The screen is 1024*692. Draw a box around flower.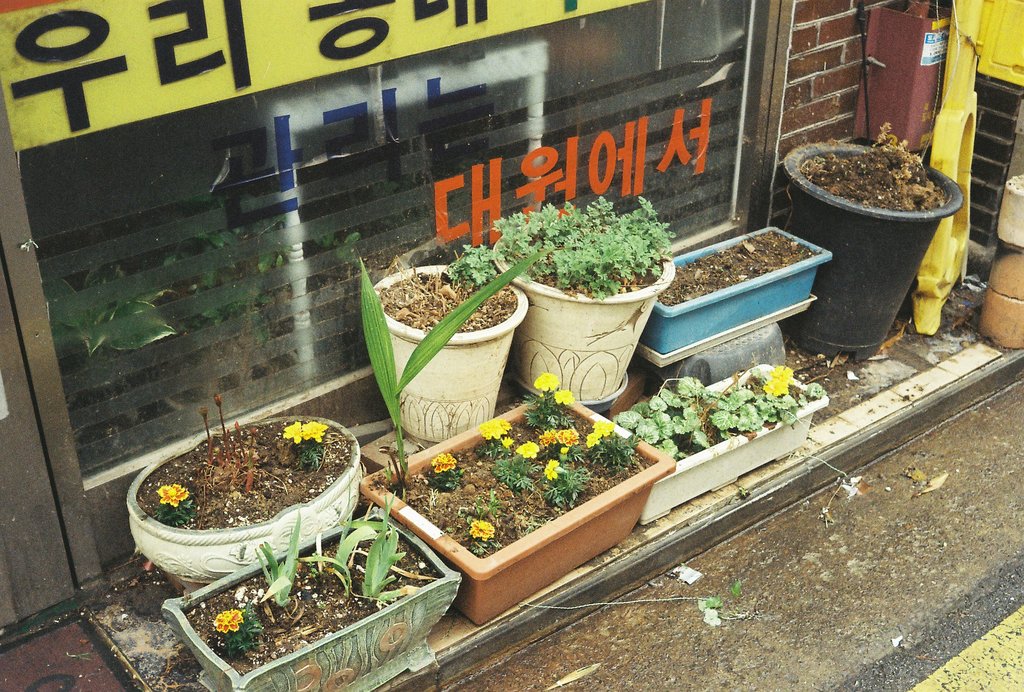
region(283, 421, 303, 445).
